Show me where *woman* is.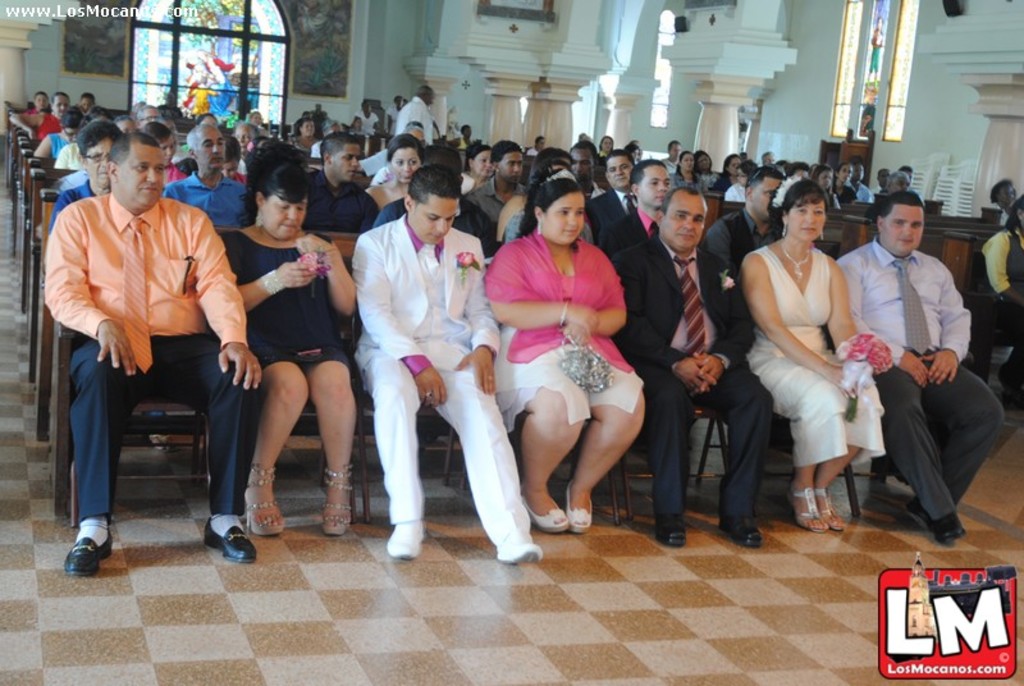
*woman* is at box=[219, 156, 357, 538].
